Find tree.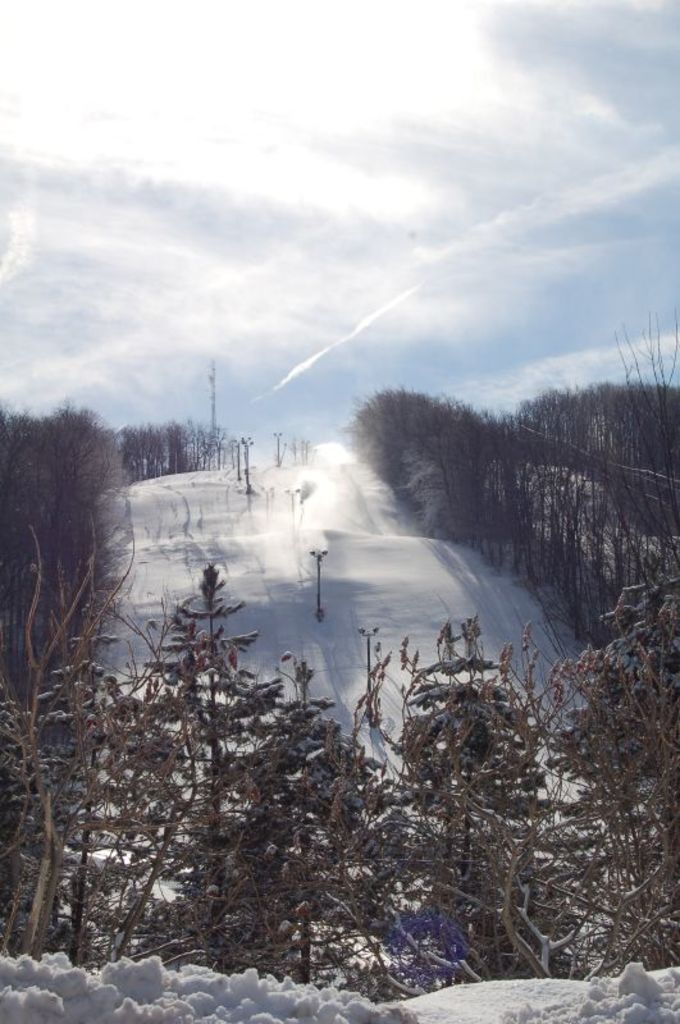
region(324, 352, 668, 623).
